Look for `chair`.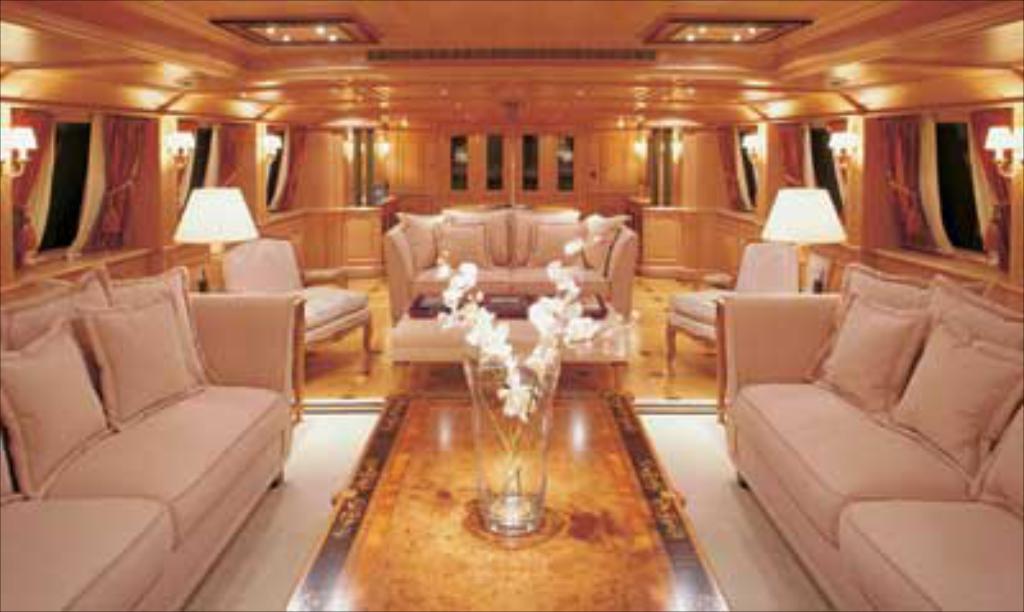
Found: [210,238,384,389].
